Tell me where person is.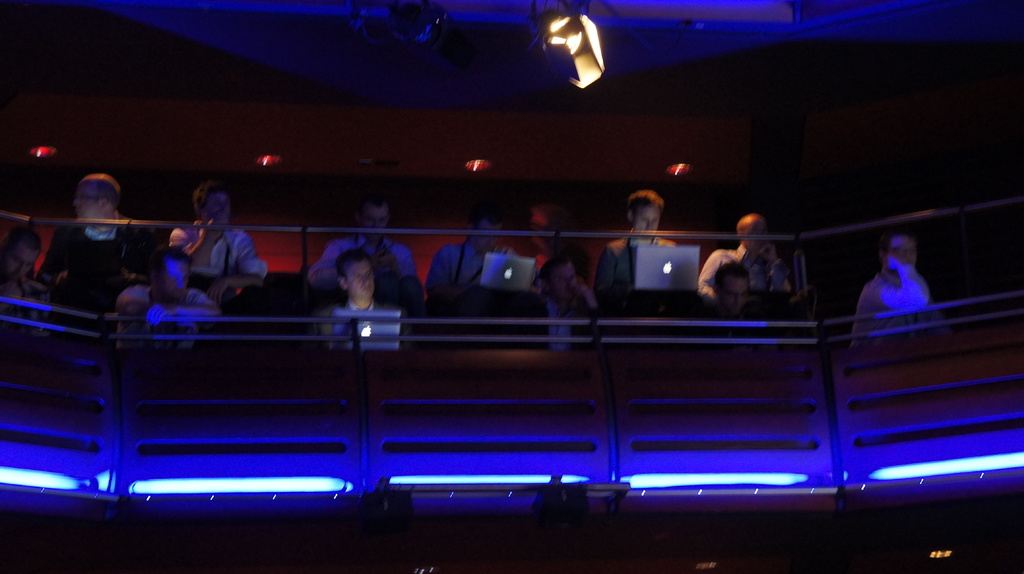
person is at <region>701, 221, 792, 287</region>.
